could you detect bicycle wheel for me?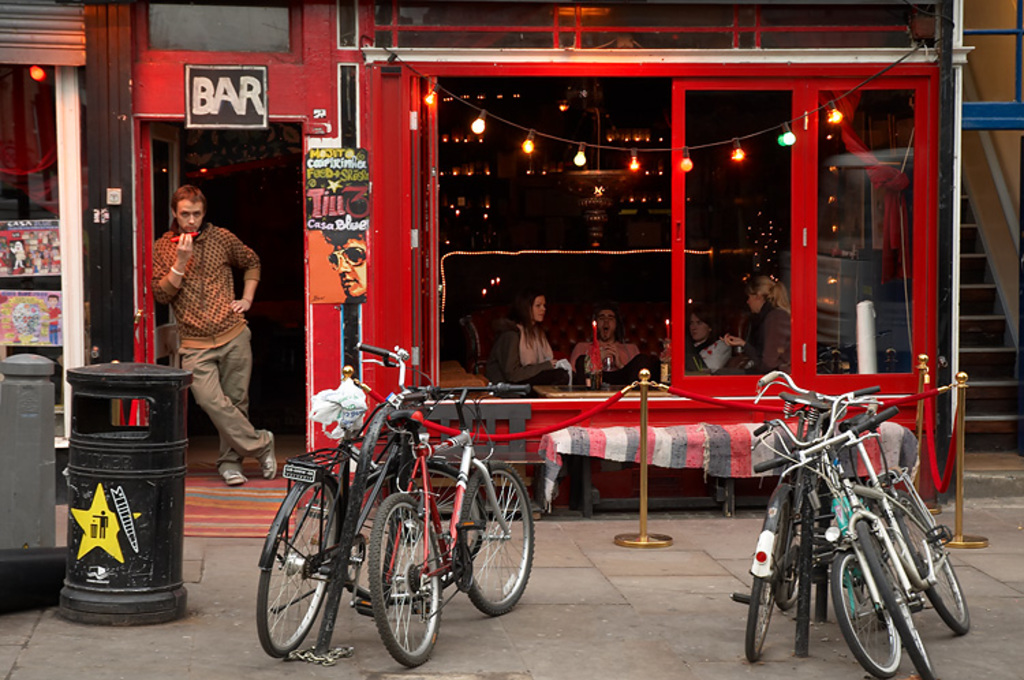
Detection result: <bbox>456, 457, 537, 616</bbox>.
